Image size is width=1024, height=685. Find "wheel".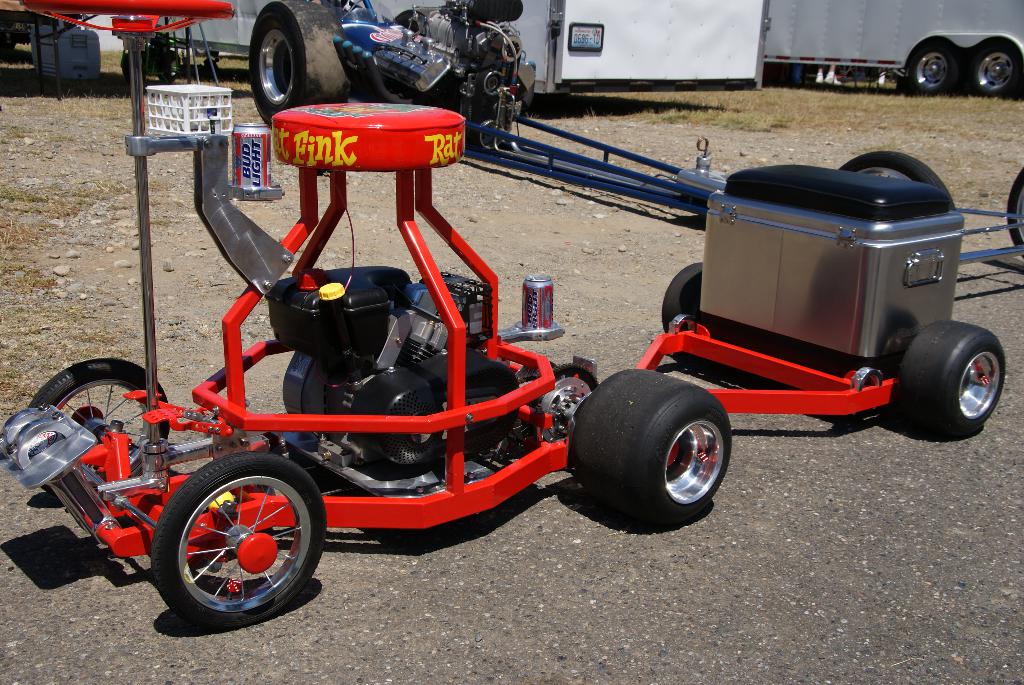
select_region(1007, 169, 1023, 251).
